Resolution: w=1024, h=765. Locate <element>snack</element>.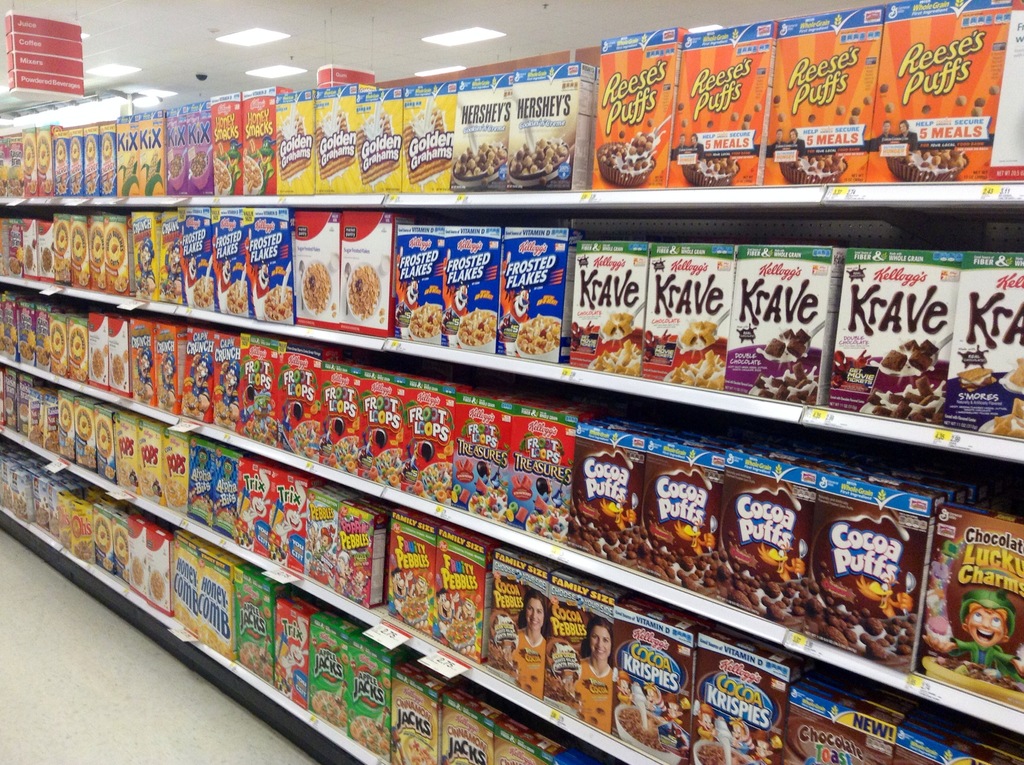
BBox(881, 84, 887, 92).
